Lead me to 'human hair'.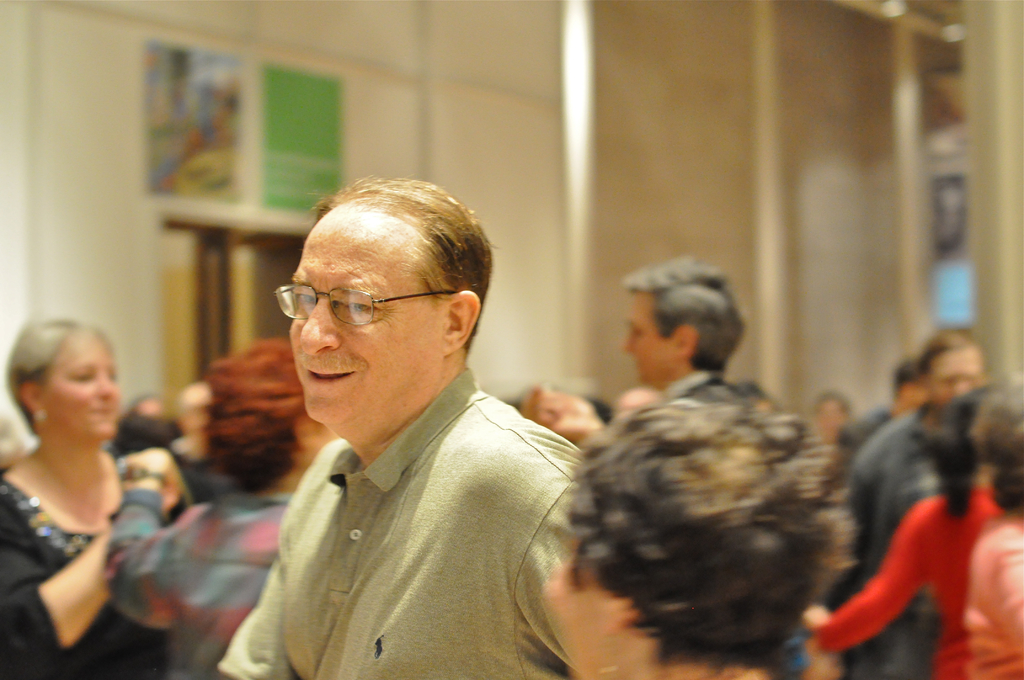
Lead to locate(200, 329, 305, 488).
